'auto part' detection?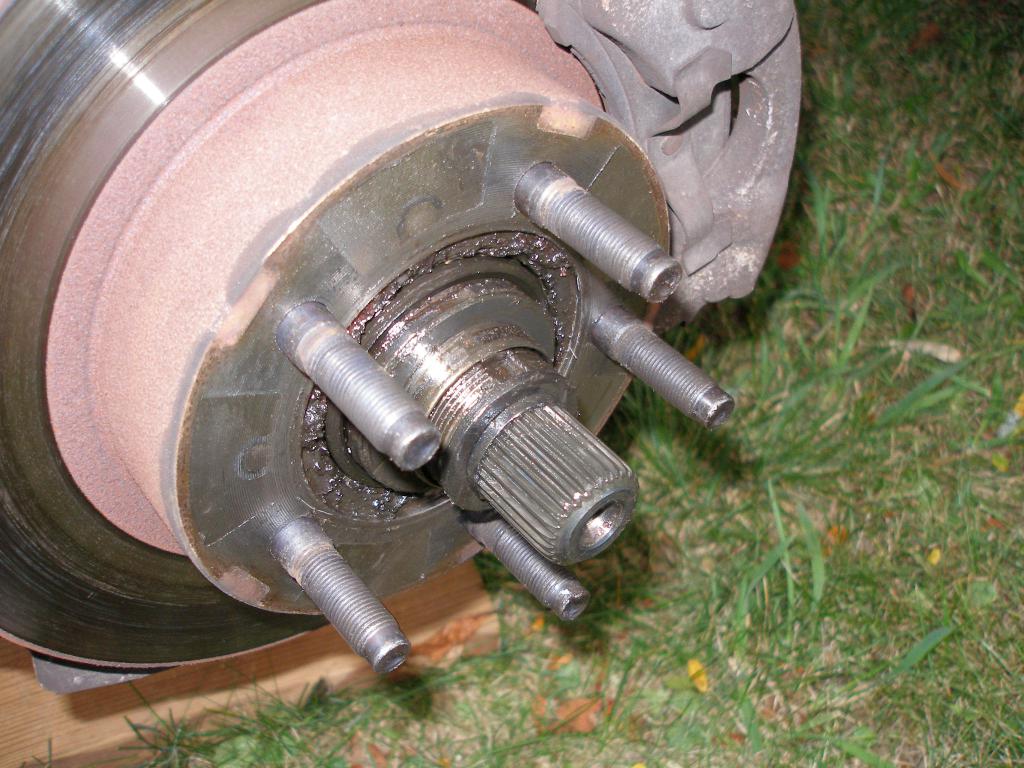
select_region(0, 0, 793, 692)
